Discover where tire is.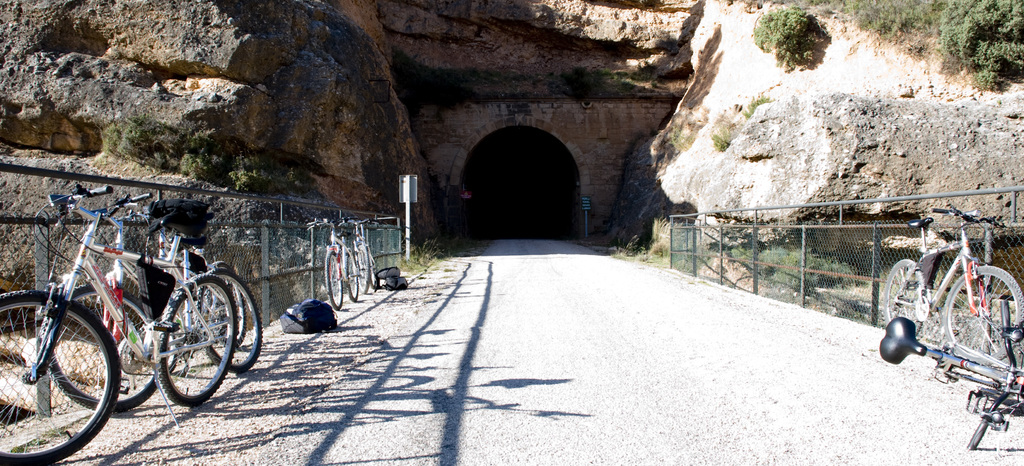
Discovered at [x1=148, y1=271, x2=239, y2=412].
